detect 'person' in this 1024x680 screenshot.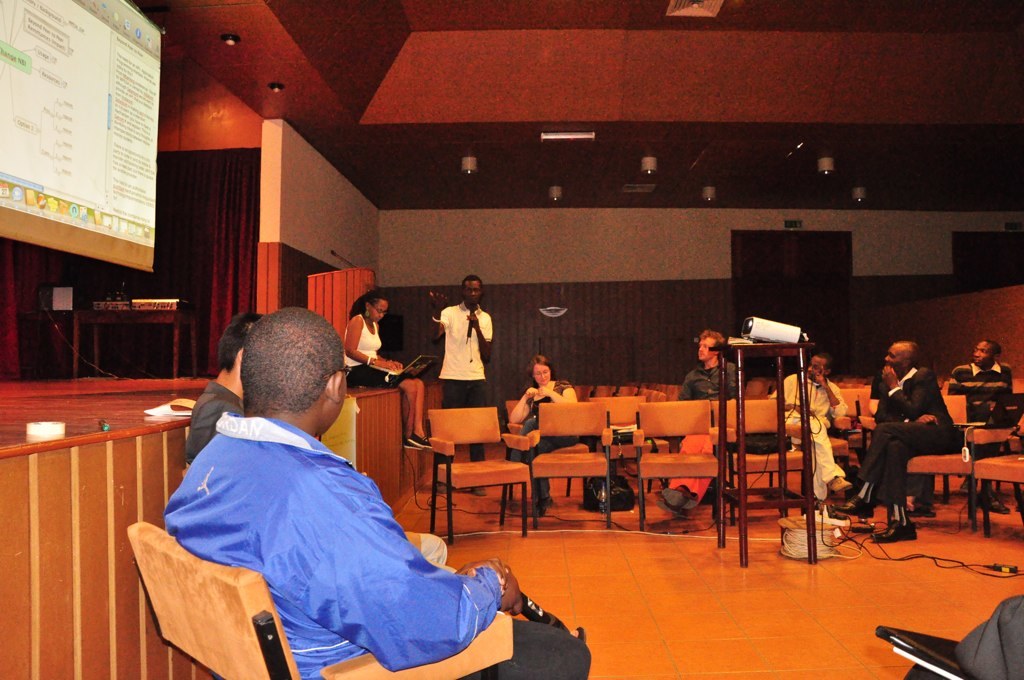
Detection: [x1=428, y1=270, x2=492, y2=502].
